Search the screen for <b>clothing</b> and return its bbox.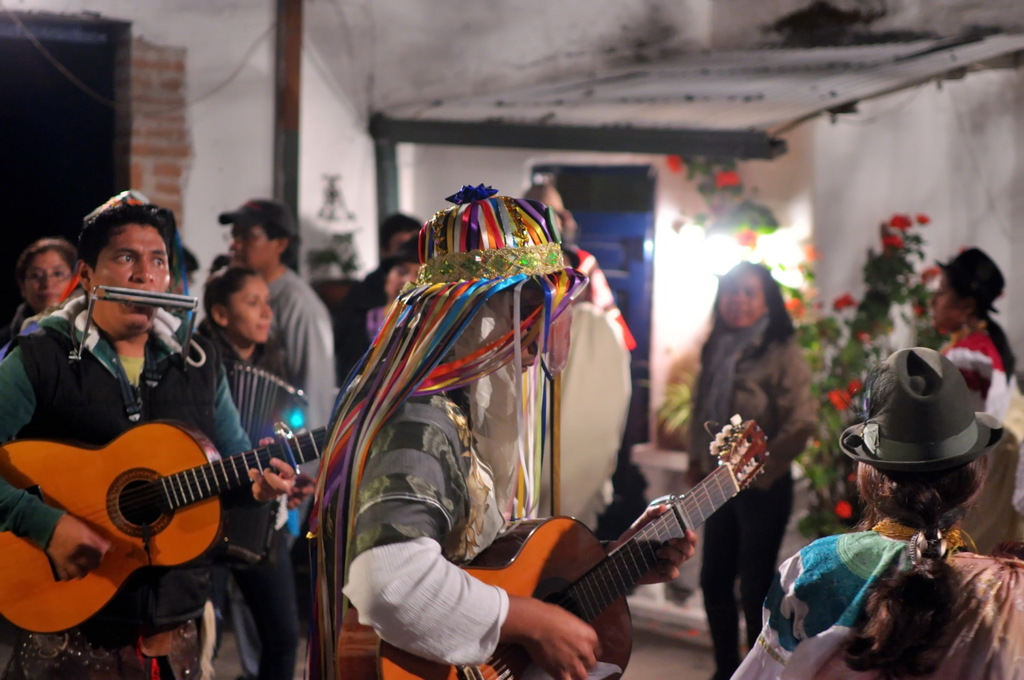
Found: <bbox>691, 317, 819, 679</bbox>.
